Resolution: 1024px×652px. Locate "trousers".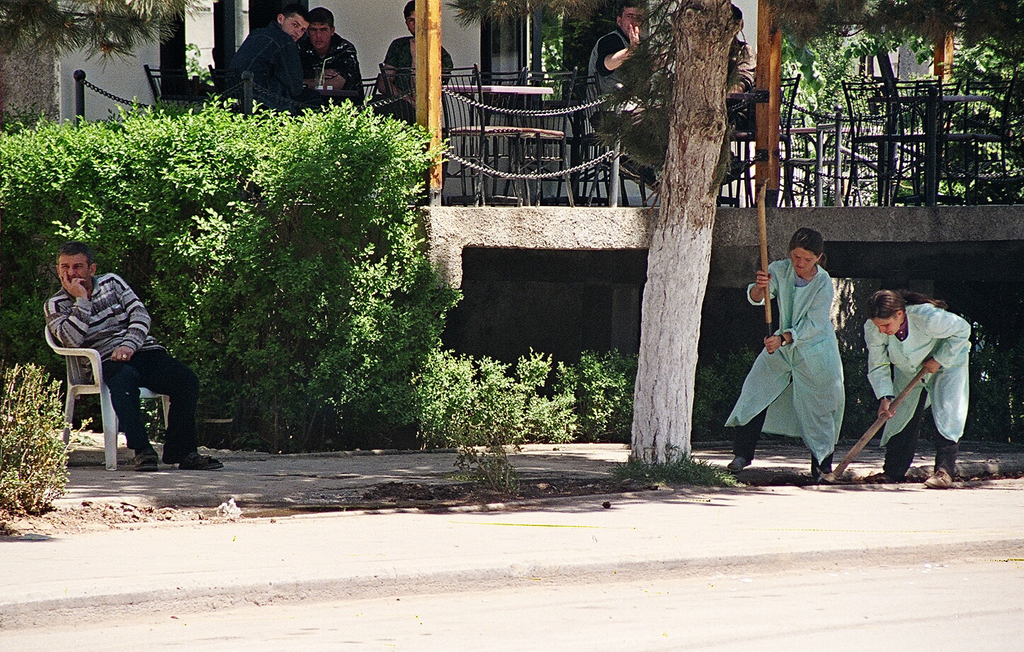
bbox=[729, 371, 834, 468].
